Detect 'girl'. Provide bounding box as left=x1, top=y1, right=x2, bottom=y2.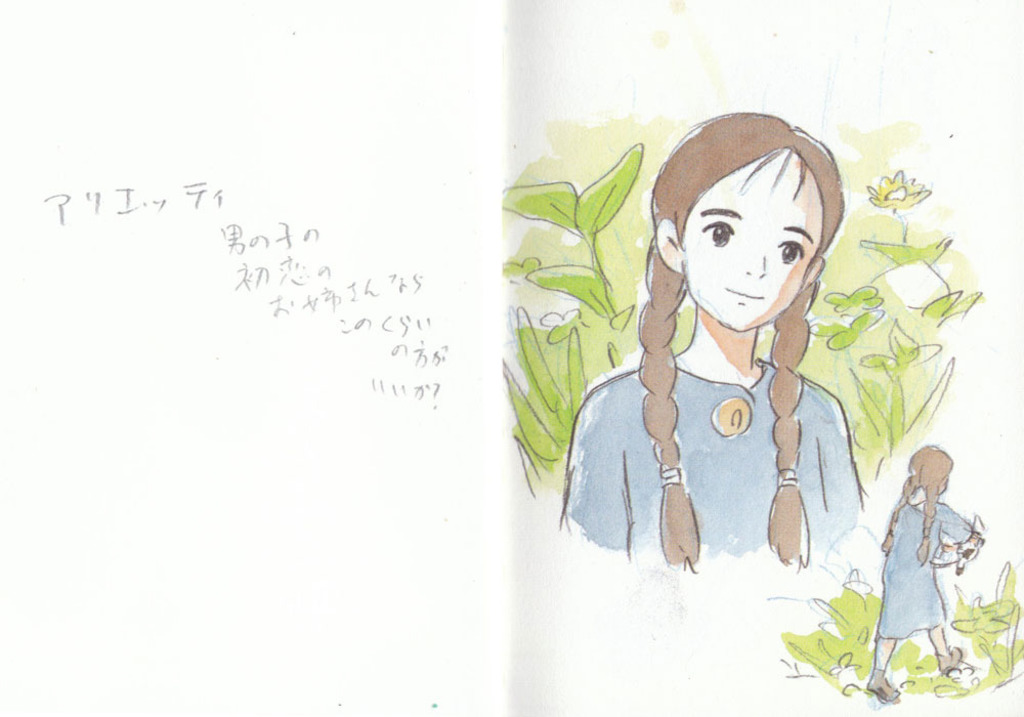
left=882, top=446, right=985, bottom=695.
